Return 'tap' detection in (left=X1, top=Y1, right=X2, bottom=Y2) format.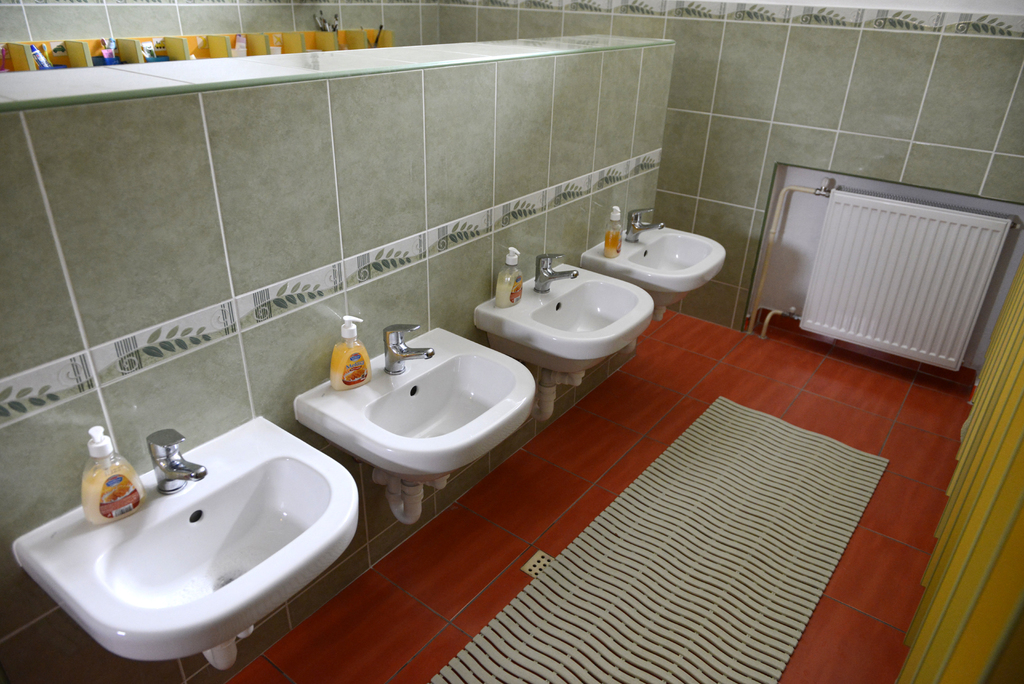
(left=621, top=202, right=666, bottom=246).
